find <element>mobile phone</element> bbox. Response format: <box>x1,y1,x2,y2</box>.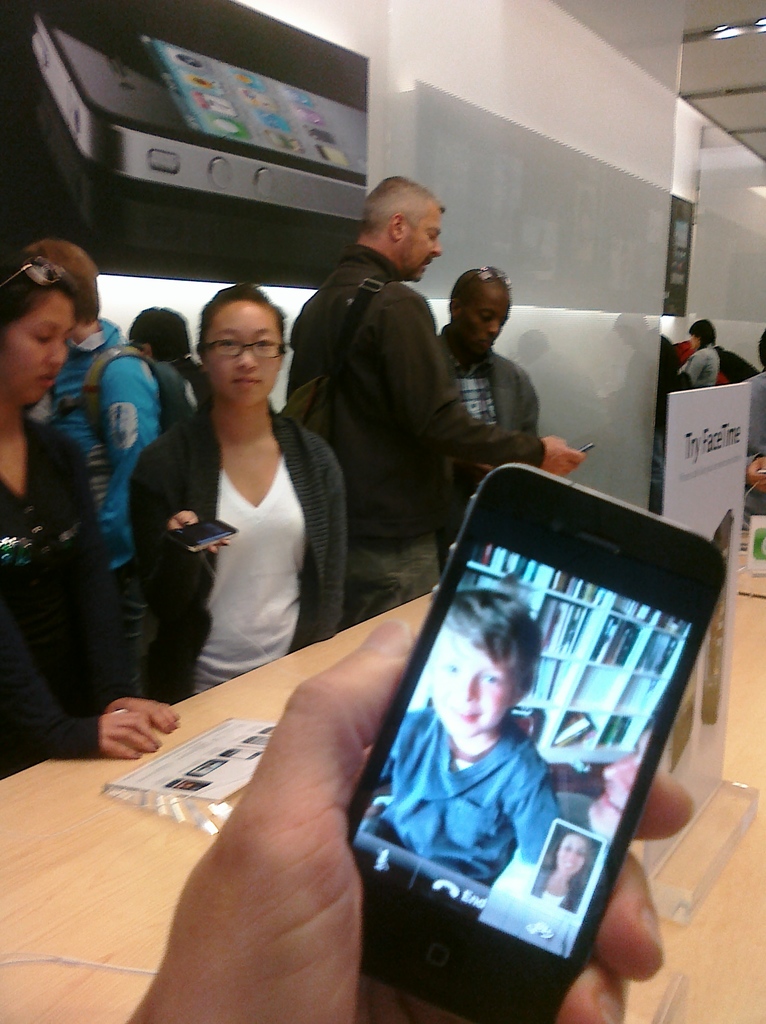
<box>34,11,366,225</box>.
